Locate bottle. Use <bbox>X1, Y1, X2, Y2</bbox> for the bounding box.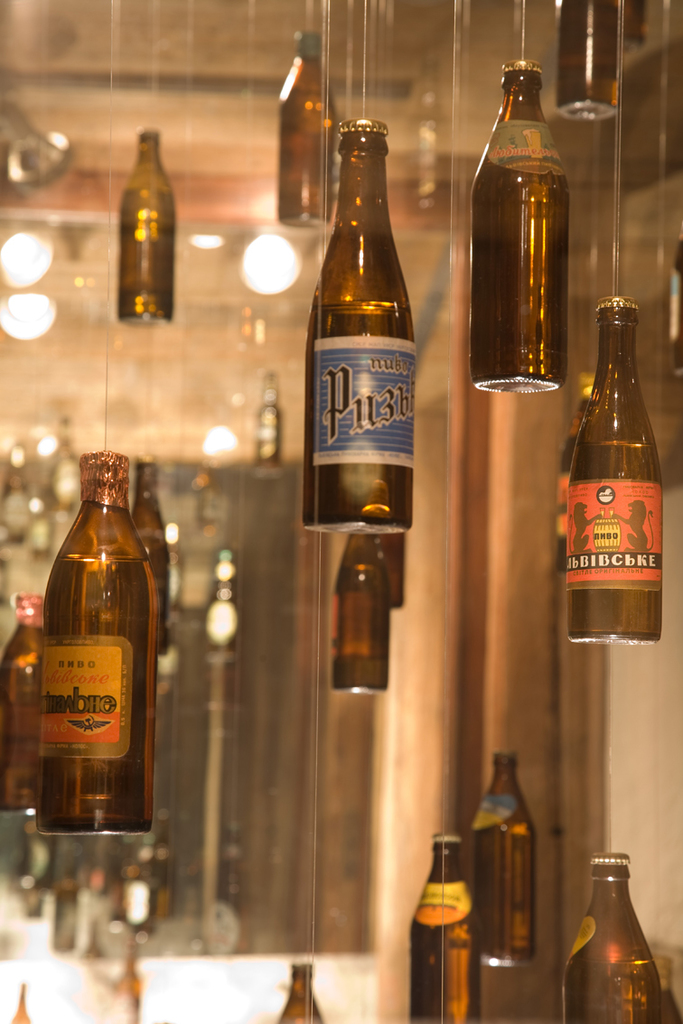
<bbox>542, 846, 671, 1023</bbox>.
